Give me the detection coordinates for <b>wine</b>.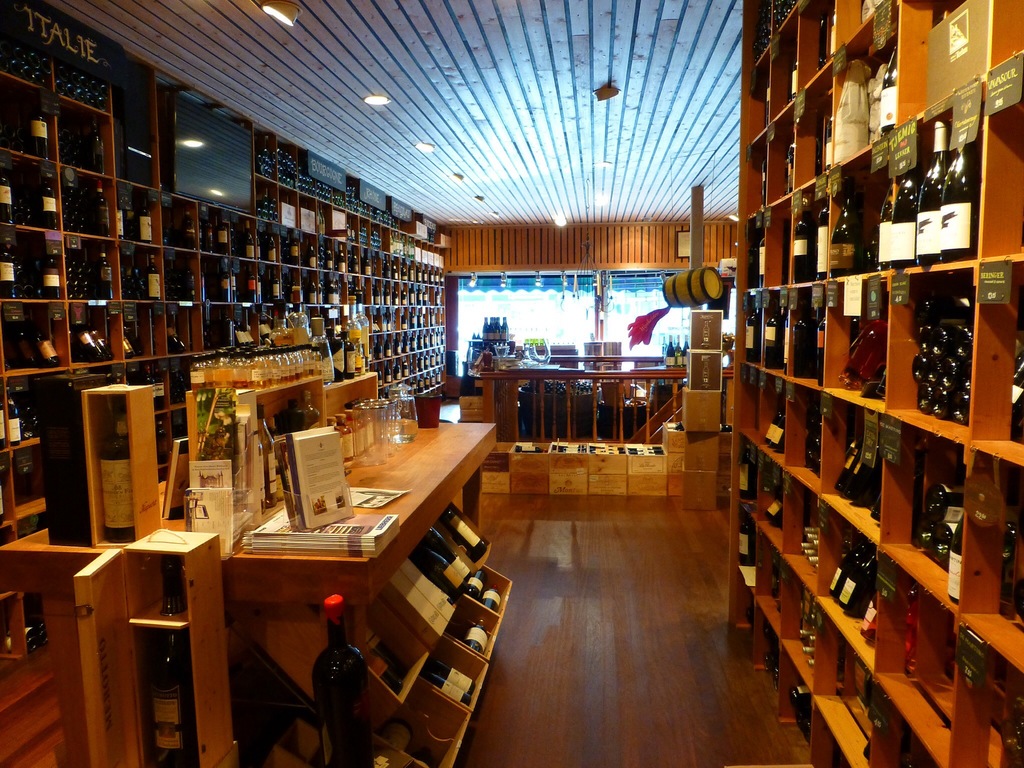
<box>915,120,943,266</box>.
